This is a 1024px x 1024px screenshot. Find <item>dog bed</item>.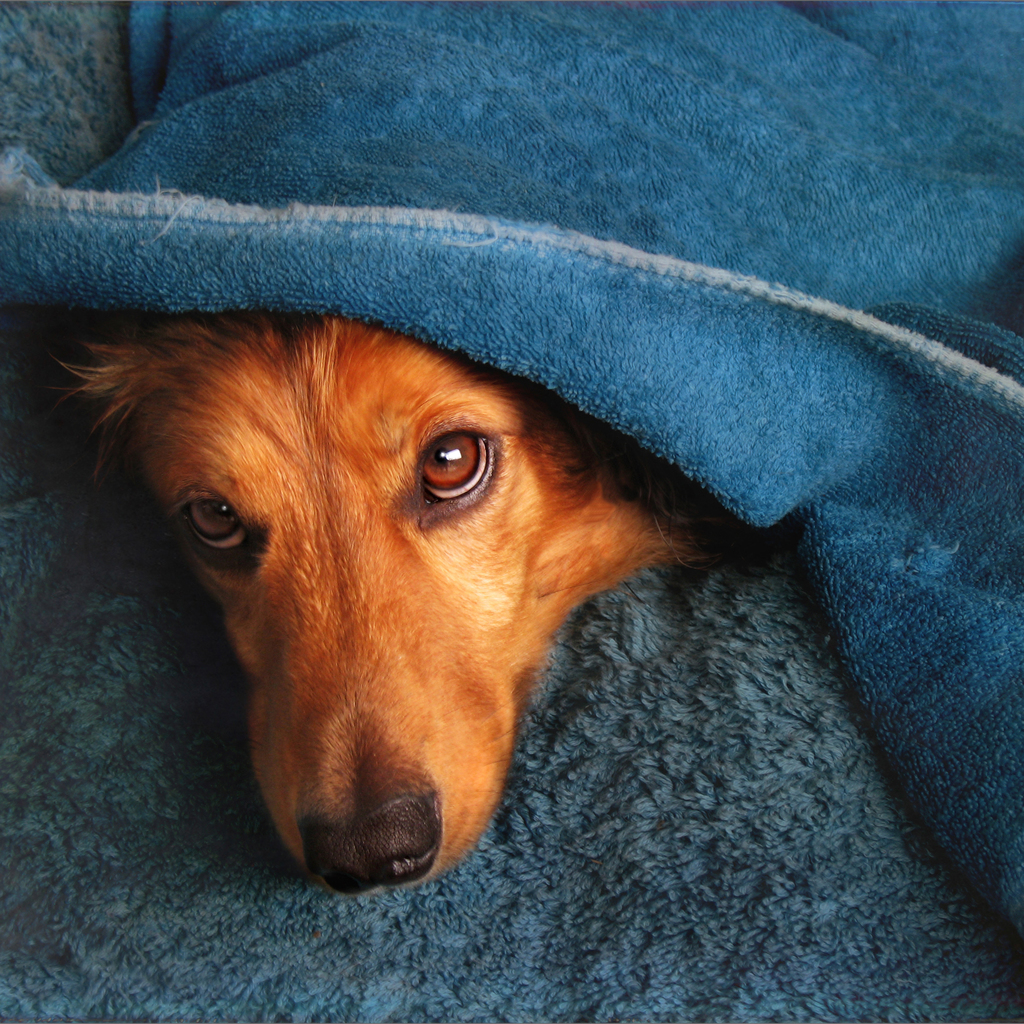
Bounding box: (0,0,1023,1023).
